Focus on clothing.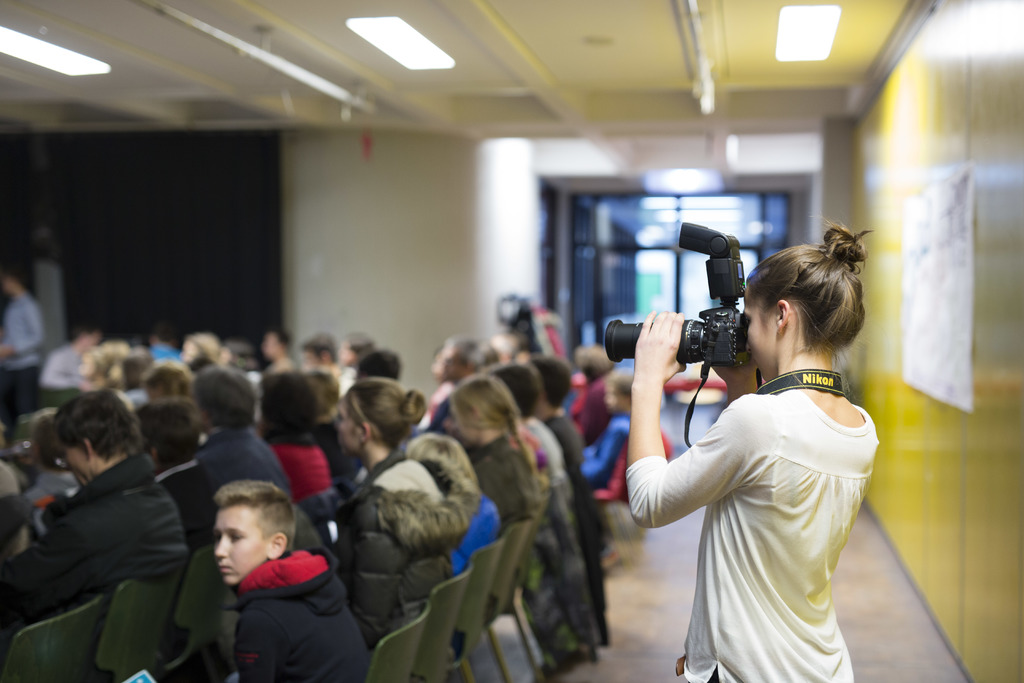
Focused at 246:425:333:520.
